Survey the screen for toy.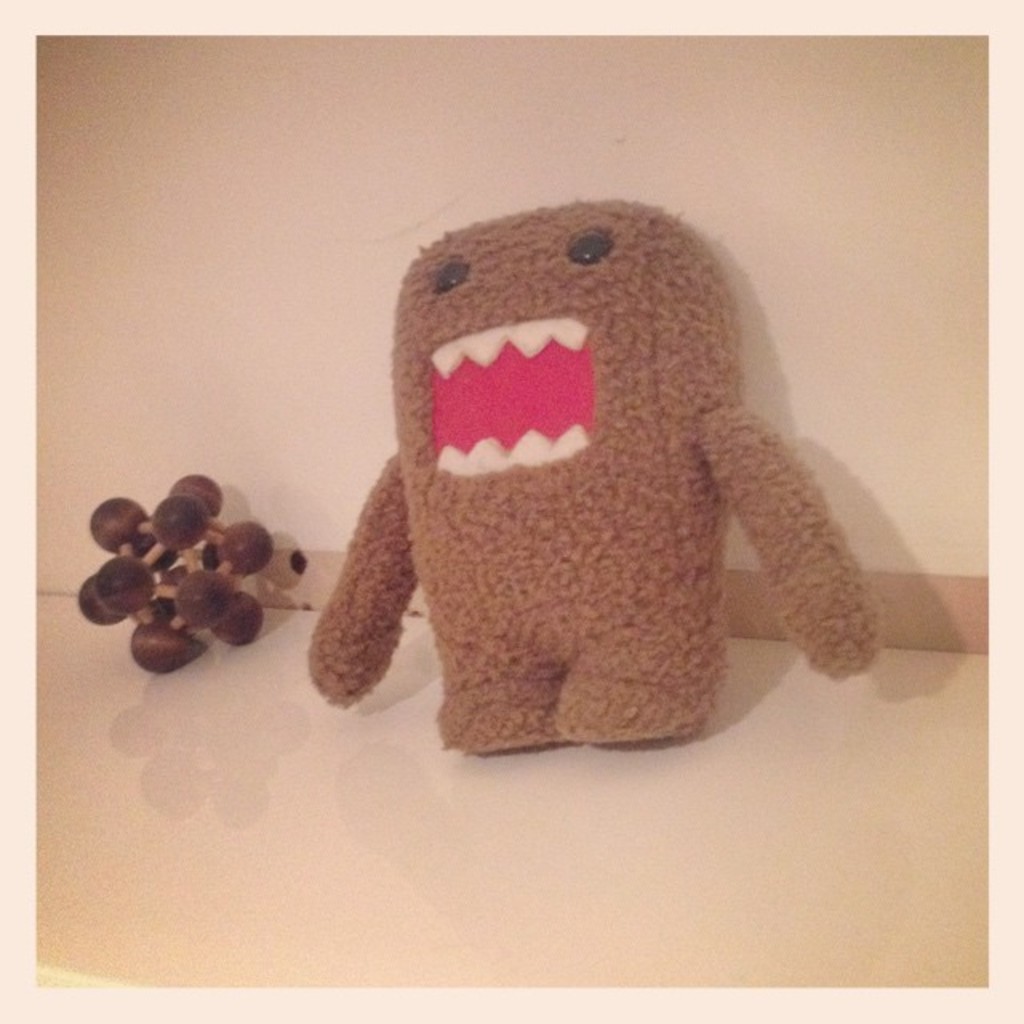
Survey found: (x1=301, y1=189, x2=874, y2=752).
